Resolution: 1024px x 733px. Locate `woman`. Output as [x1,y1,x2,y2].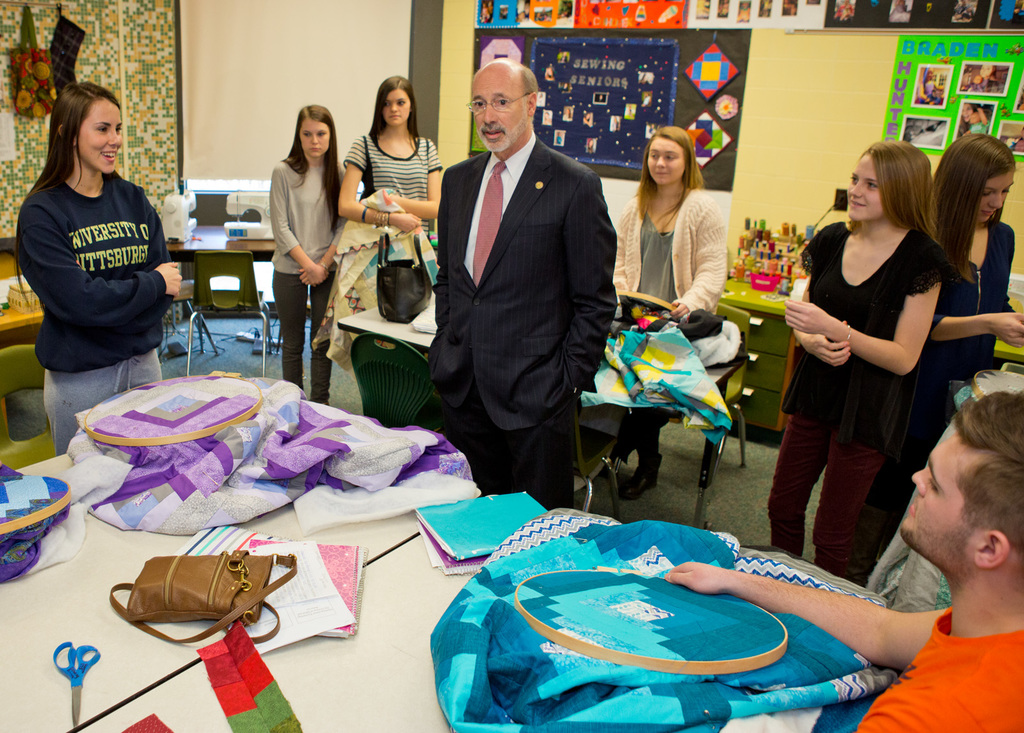
[12,77,186,455].
